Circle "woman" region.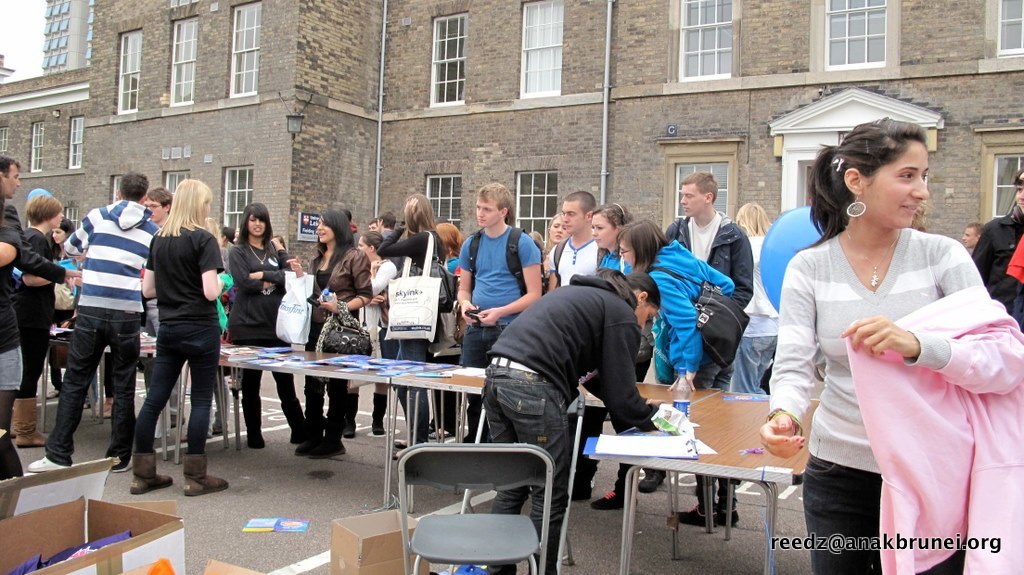
Region: (611,214,745,531).
